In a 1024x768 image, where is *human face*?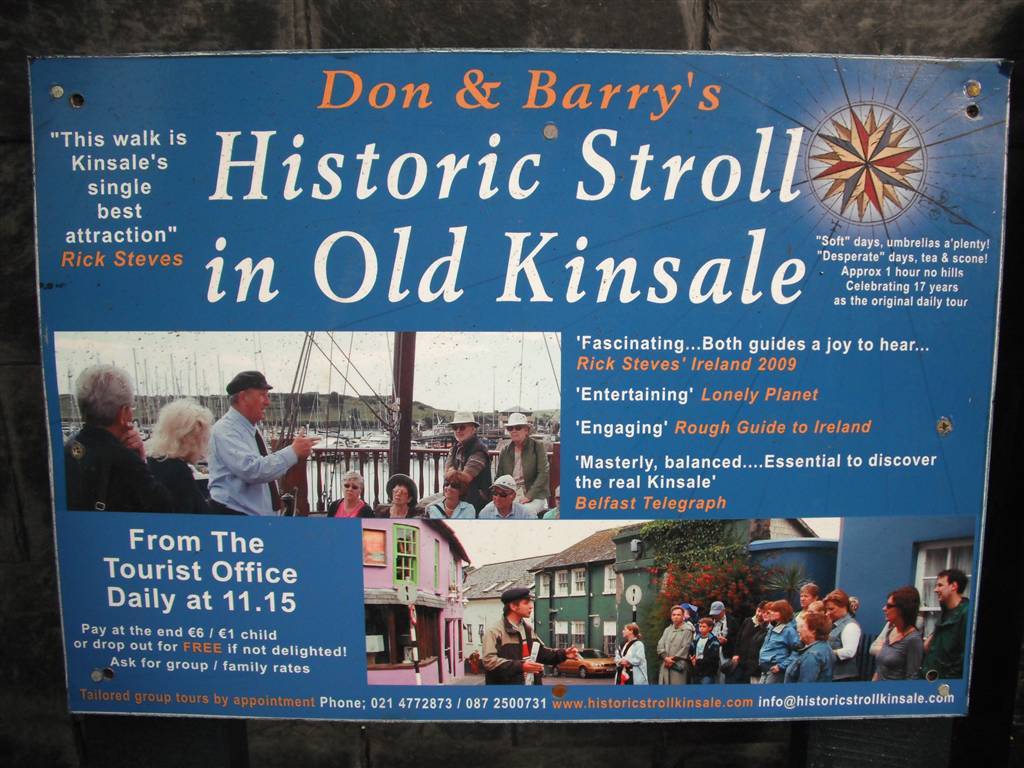
l=796, t=616, r=810, b=647.
